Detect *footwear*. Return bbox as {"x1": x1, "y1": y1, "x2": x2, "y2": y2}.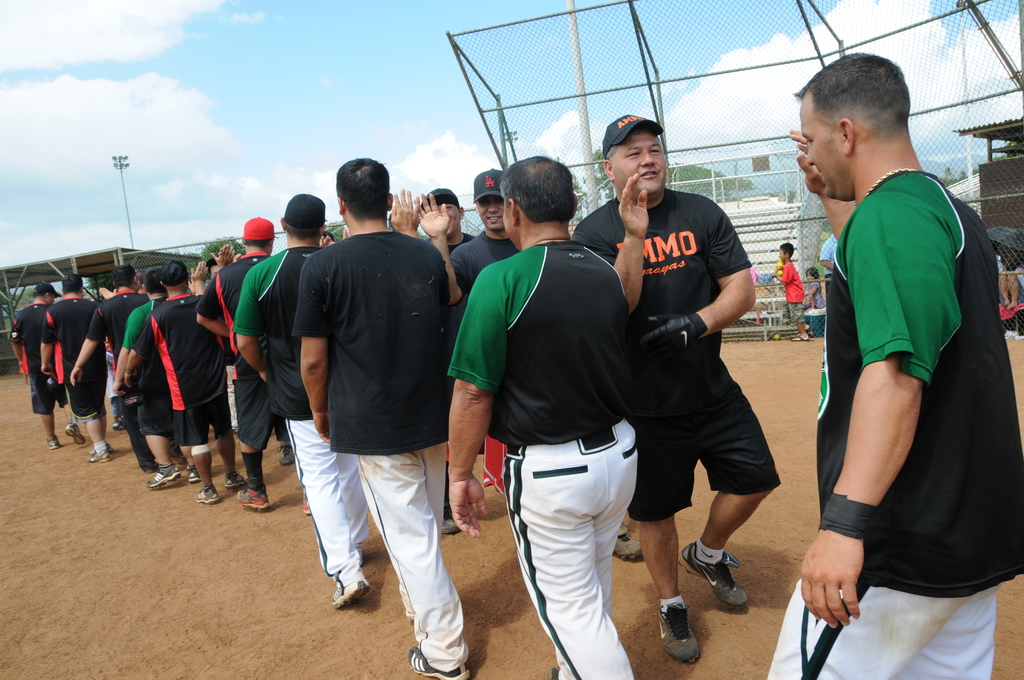
{"x1": 227, "y1": 475, "x2": 245, "y2": 487}.
